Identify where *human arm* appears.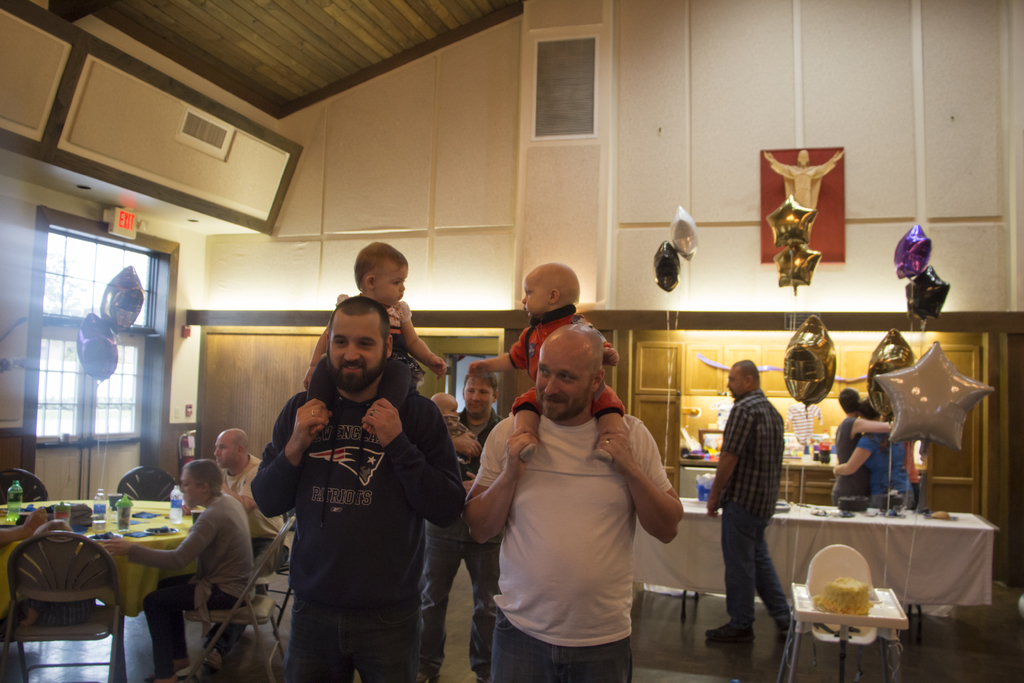
Appears at (234, 482, 266, 543).
